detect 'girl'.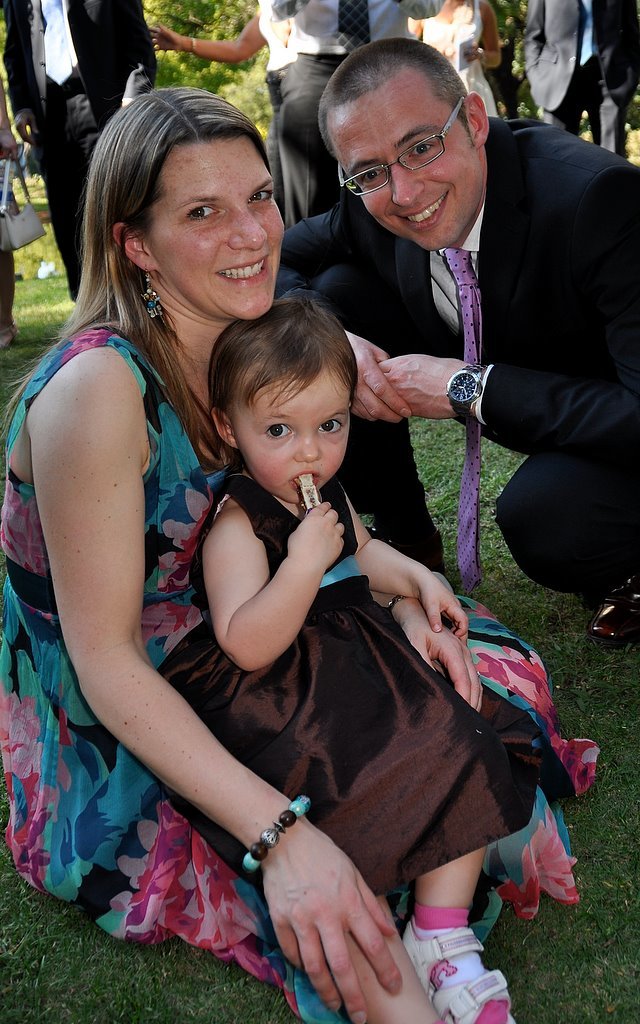
Detected at (161,289,546,1013).
